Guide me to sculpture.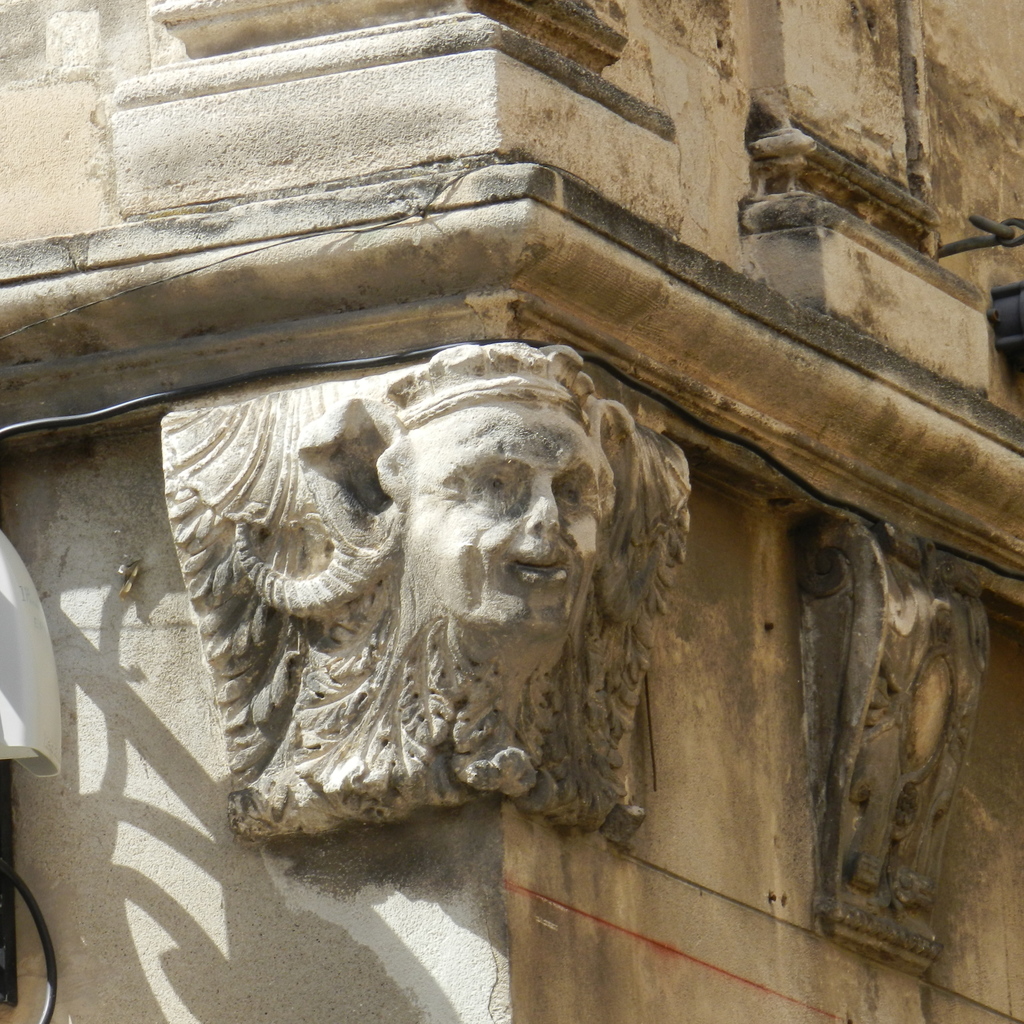
Guidance: 185/328/707/853.
